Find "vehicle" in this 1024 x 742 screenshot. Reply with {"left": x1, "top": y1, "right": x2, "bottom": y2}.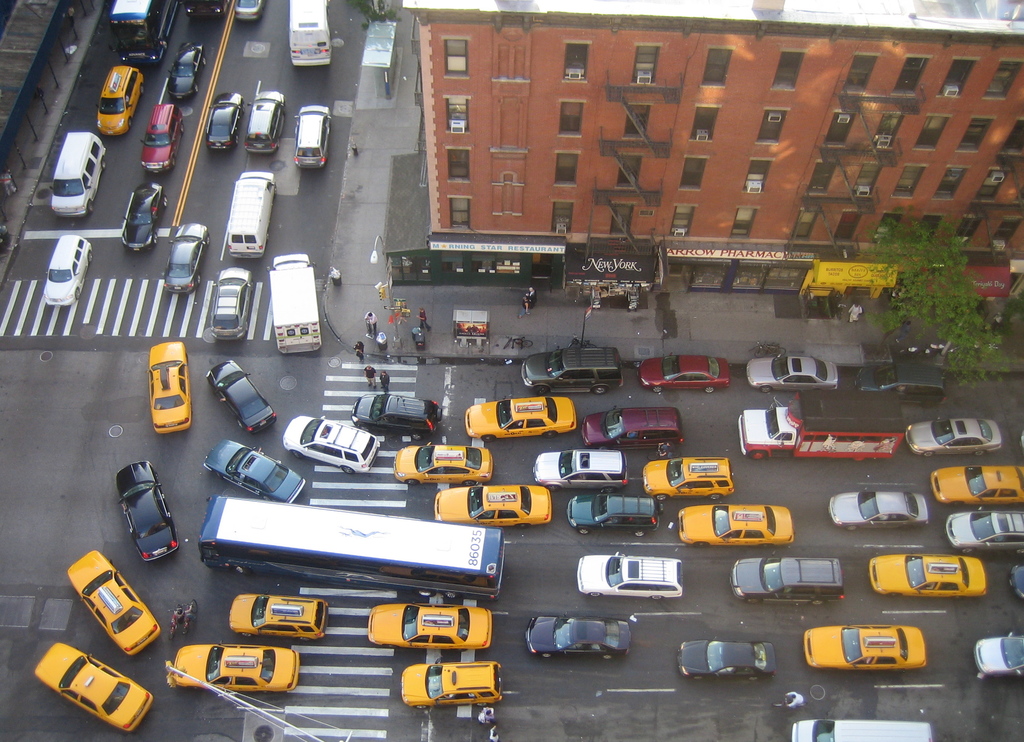
{"left": 977, "top": 627, "right": 1023, "bottom": 675}.
